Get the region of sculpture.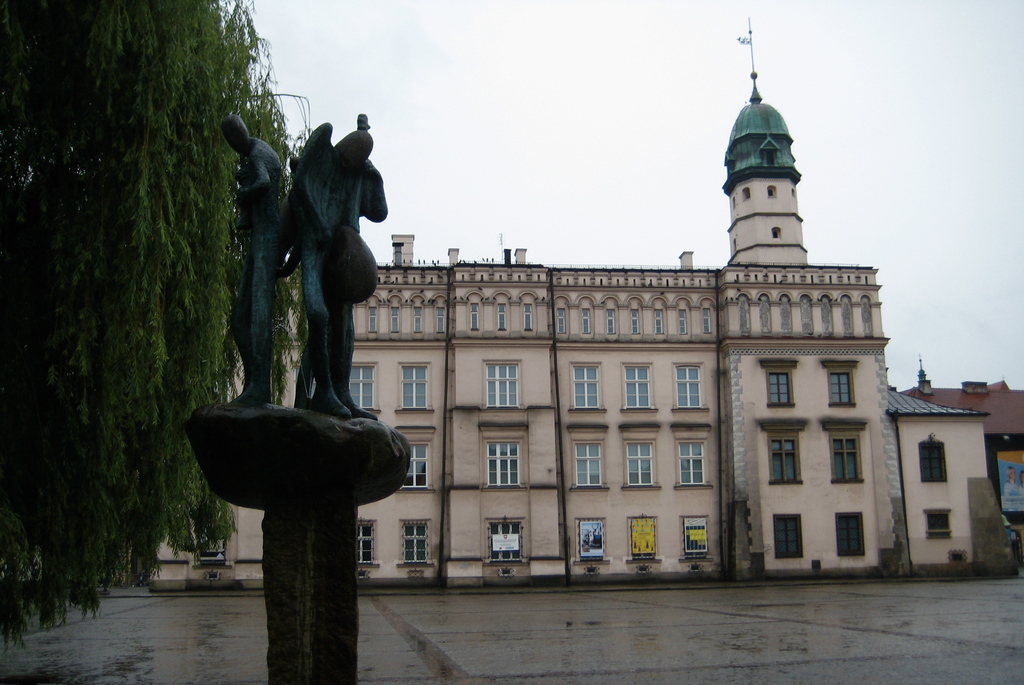
bbox=(223, 113, 388, 417).
